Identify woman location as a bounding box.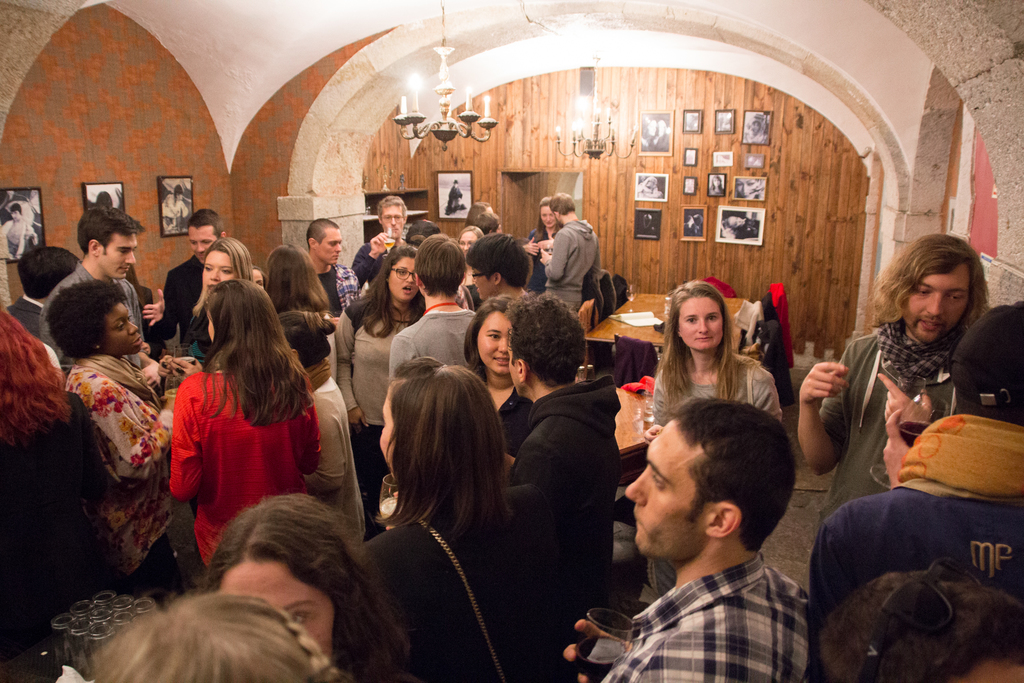
l=0, t=312, r=119, b=682.
